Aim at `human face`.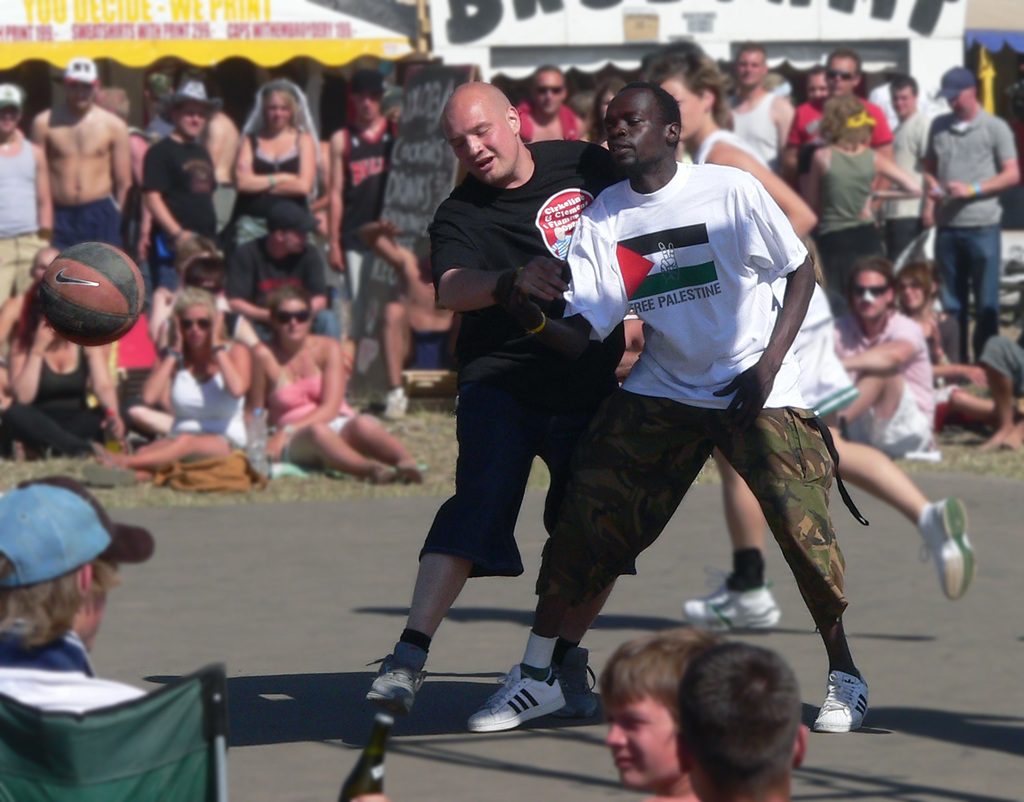
Aimed at x1=67 y1=88 x2=95 y2=110.
